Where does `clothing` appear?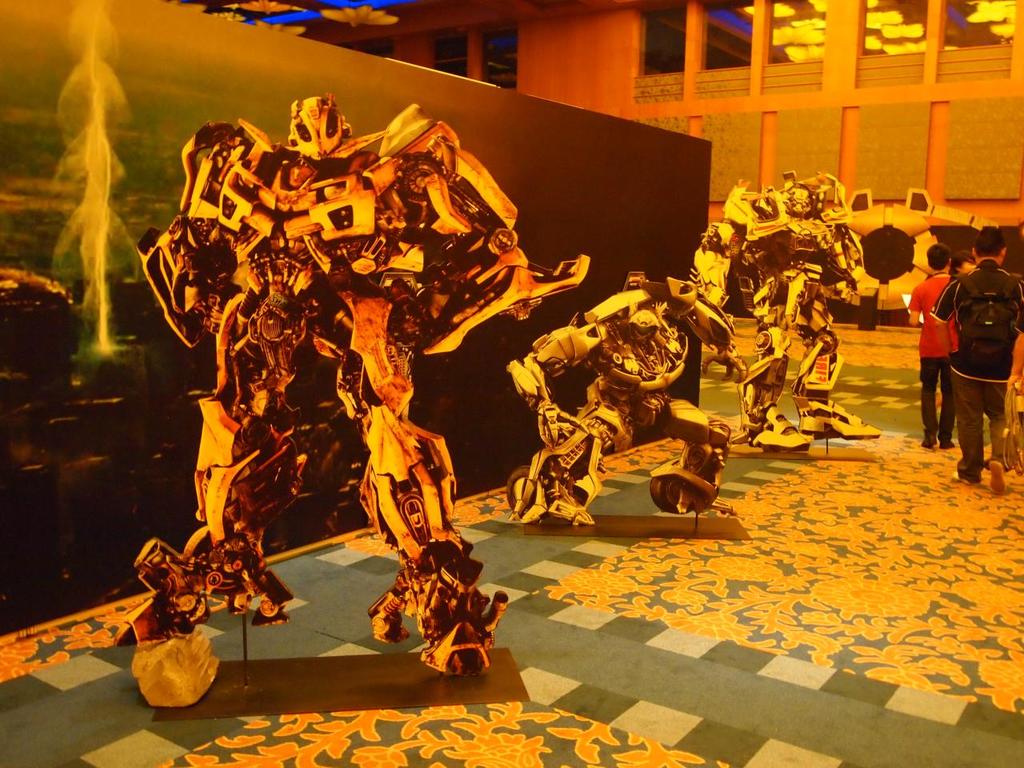
Appears at rect(909, 271, 965, 446).
